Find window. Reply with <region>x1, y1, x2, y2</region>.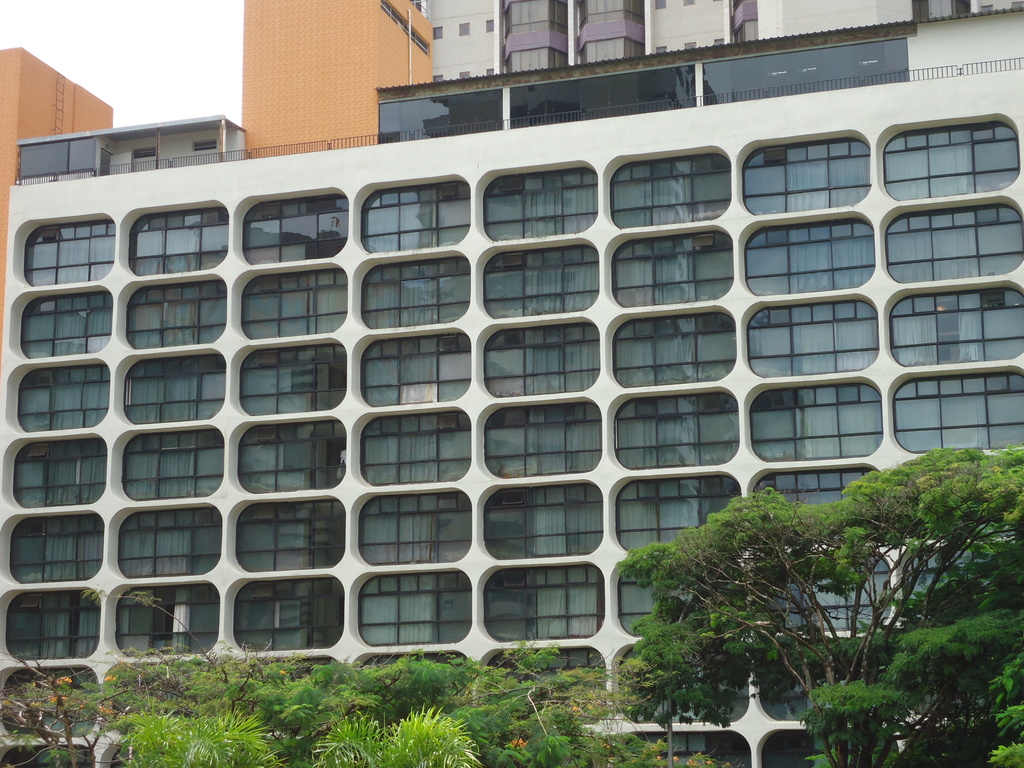
<region>751, 635, 810, 726</region>.
